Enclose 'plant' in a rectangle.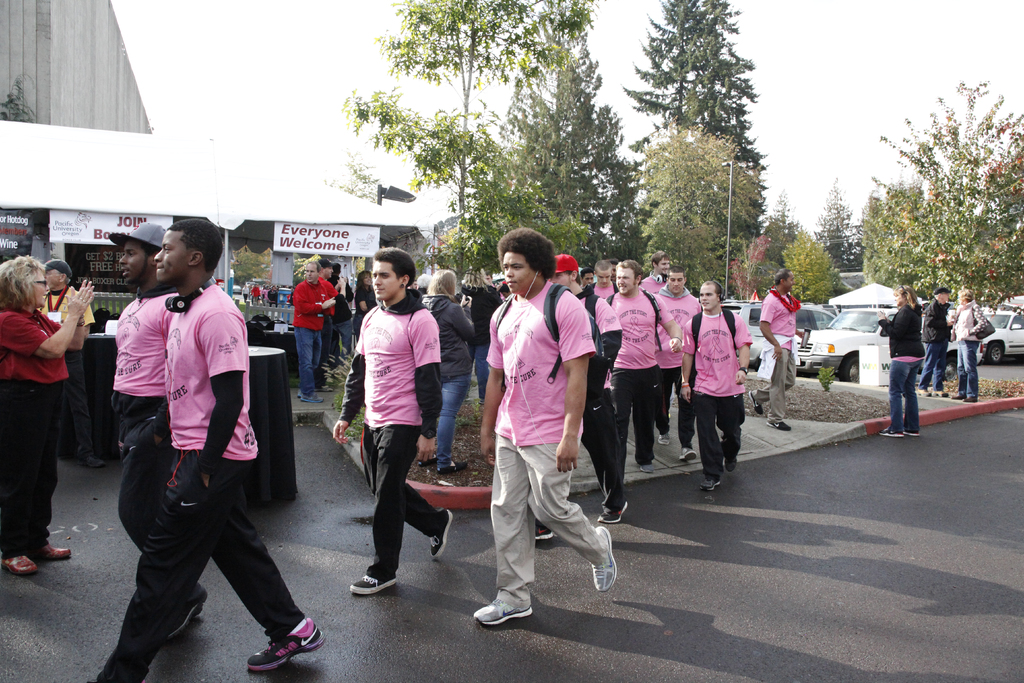
90, 295, 129, 315.
